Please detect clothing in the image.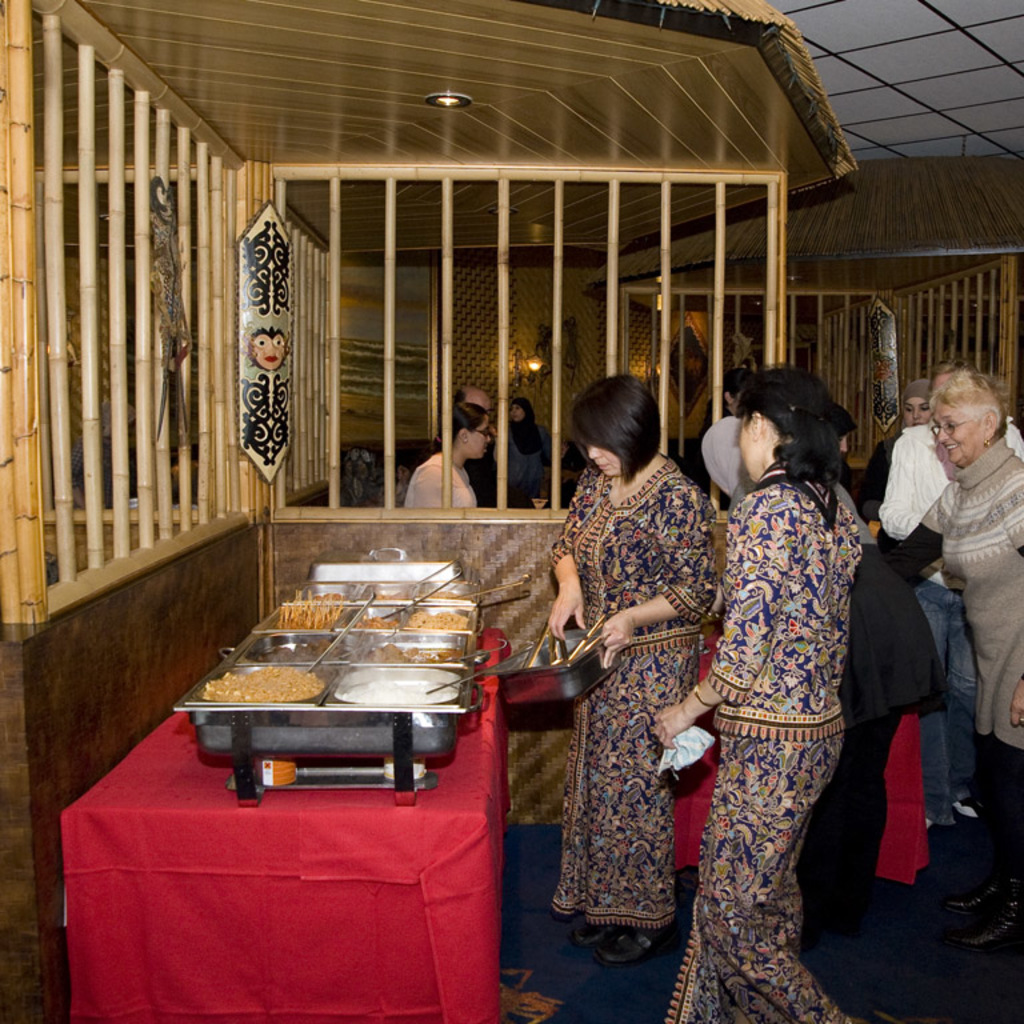
{"x1": 860, "y1": 436, "x2": 895, "y2": 520}.
